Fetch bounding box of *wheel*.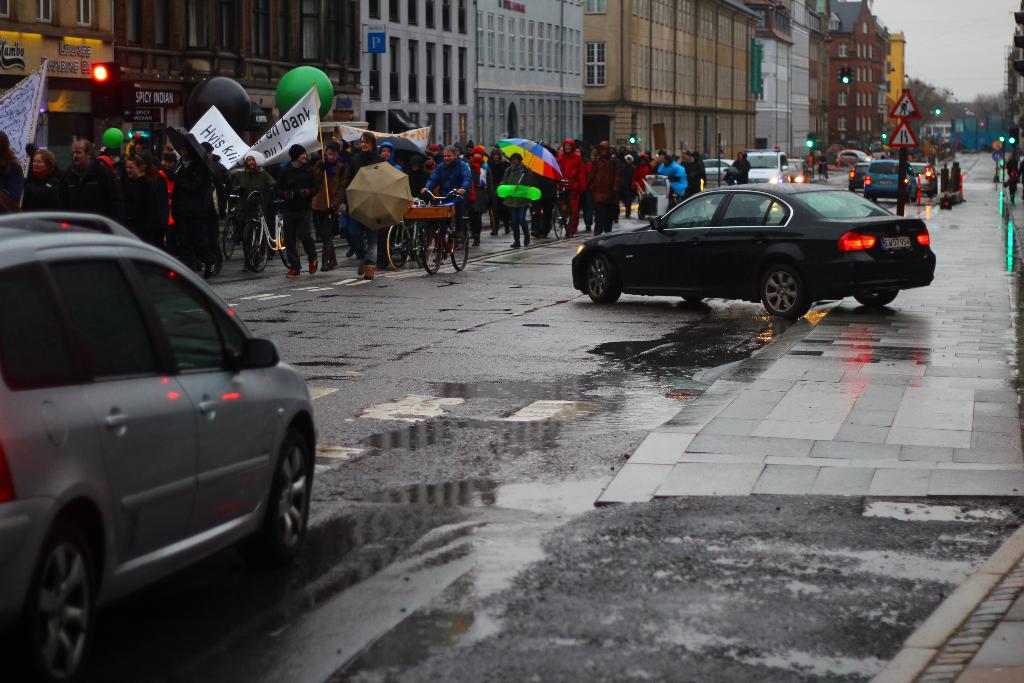
Bbox: [x1=419, y1=226, x2=445, y2=272].
